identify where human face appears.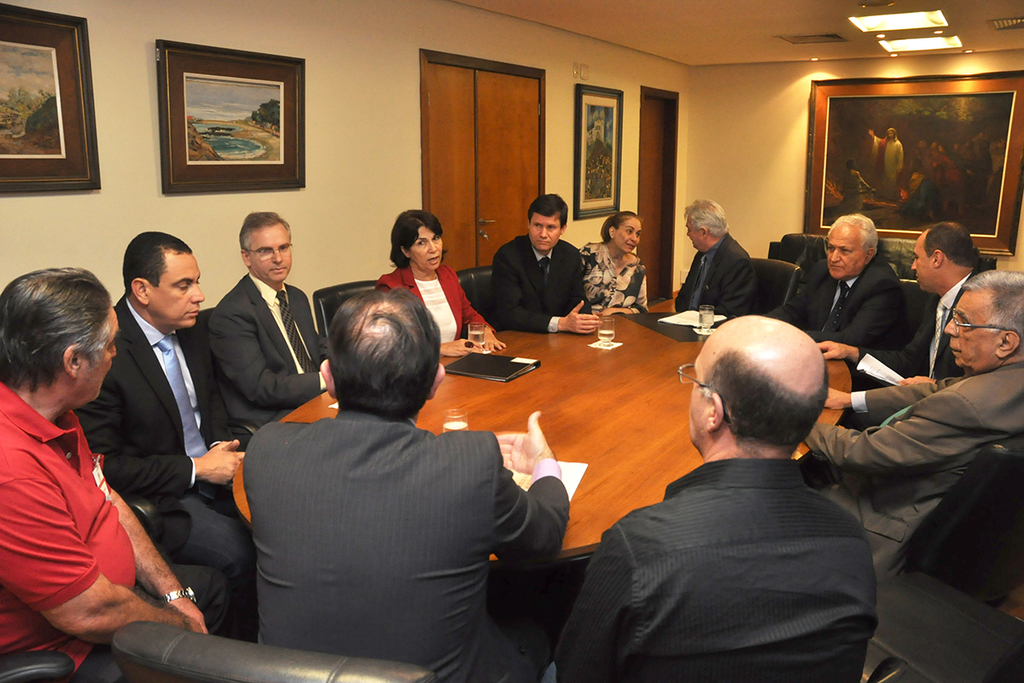
Appears at x1=148 y1=253 x2=204 y2=327.
